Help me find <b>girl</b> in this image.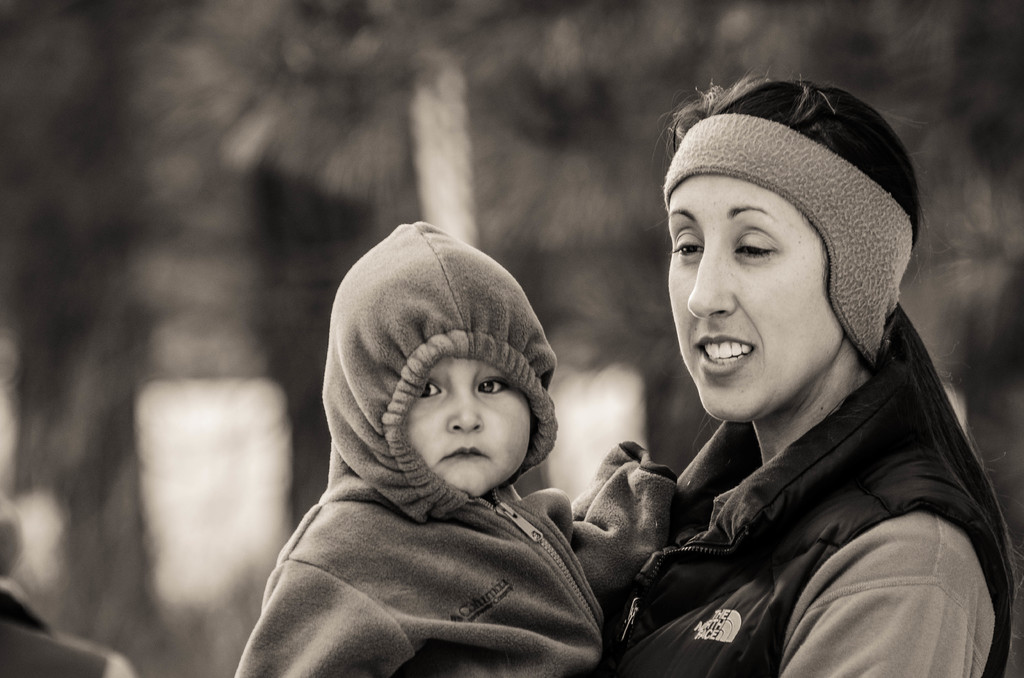
Found it: {"left": 604, "top": 84, "right": 1012, "bottom": 677}.
